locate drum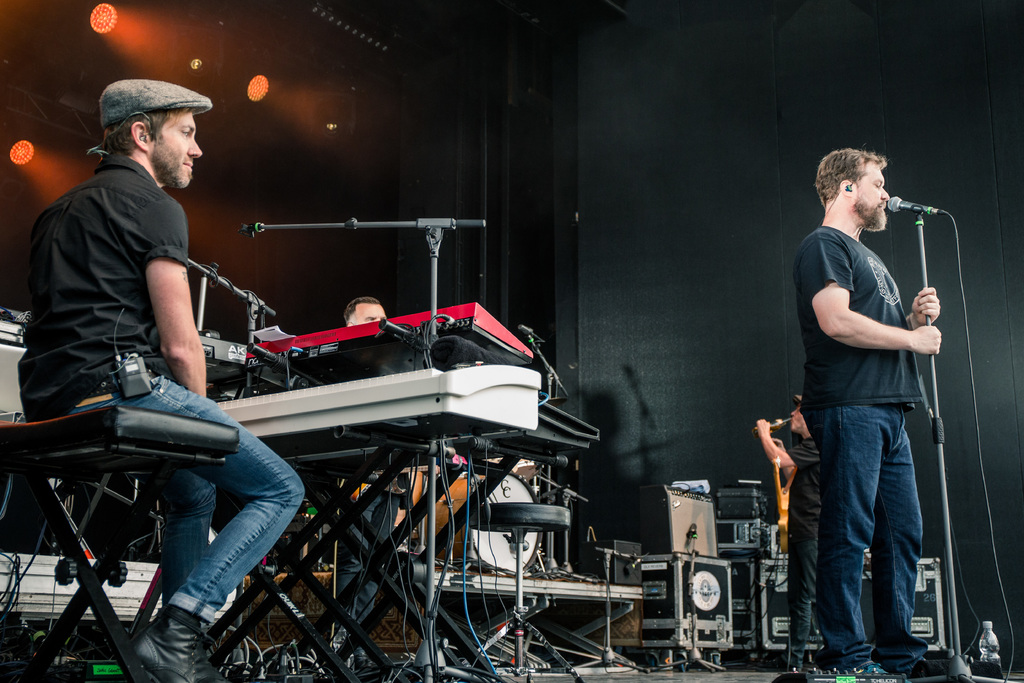
415 467 550 573
